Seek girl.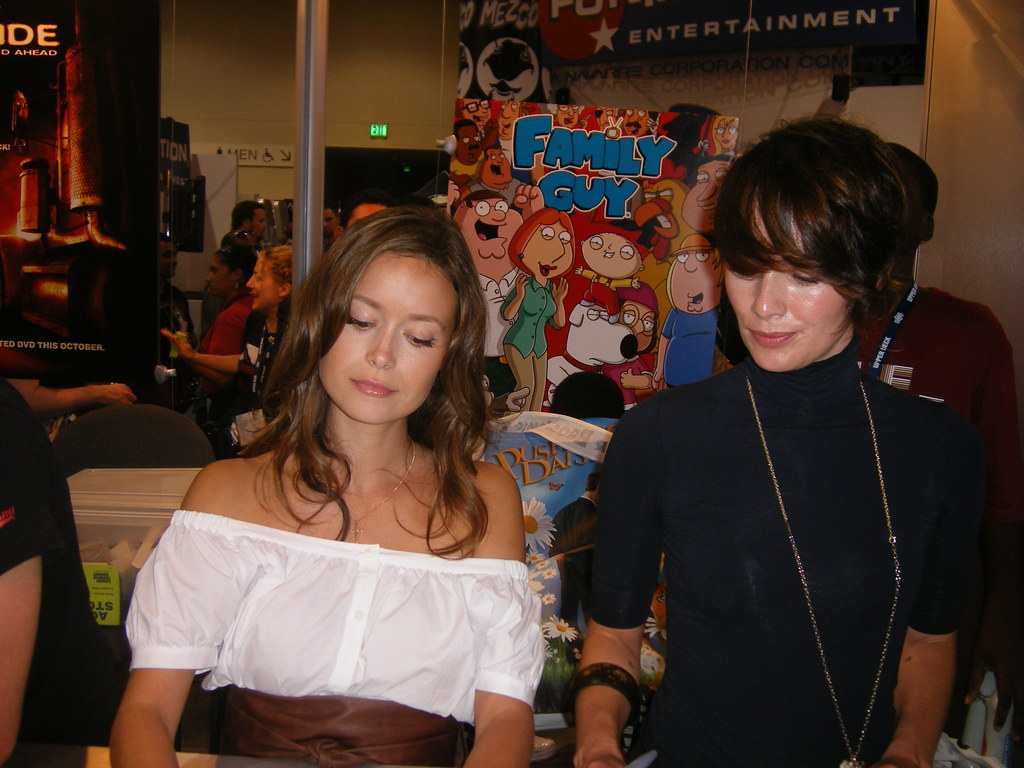
[158, 240, 296, 451].
